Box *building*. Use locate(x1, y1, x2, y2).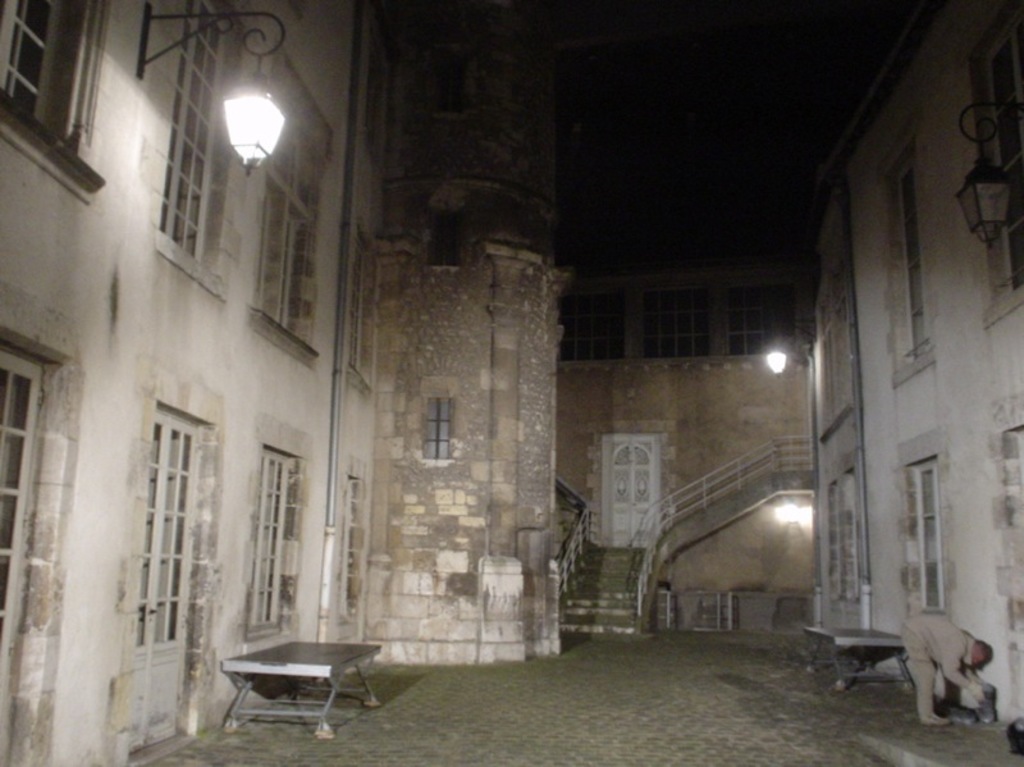
locate(814, 0, 1023, 735).
